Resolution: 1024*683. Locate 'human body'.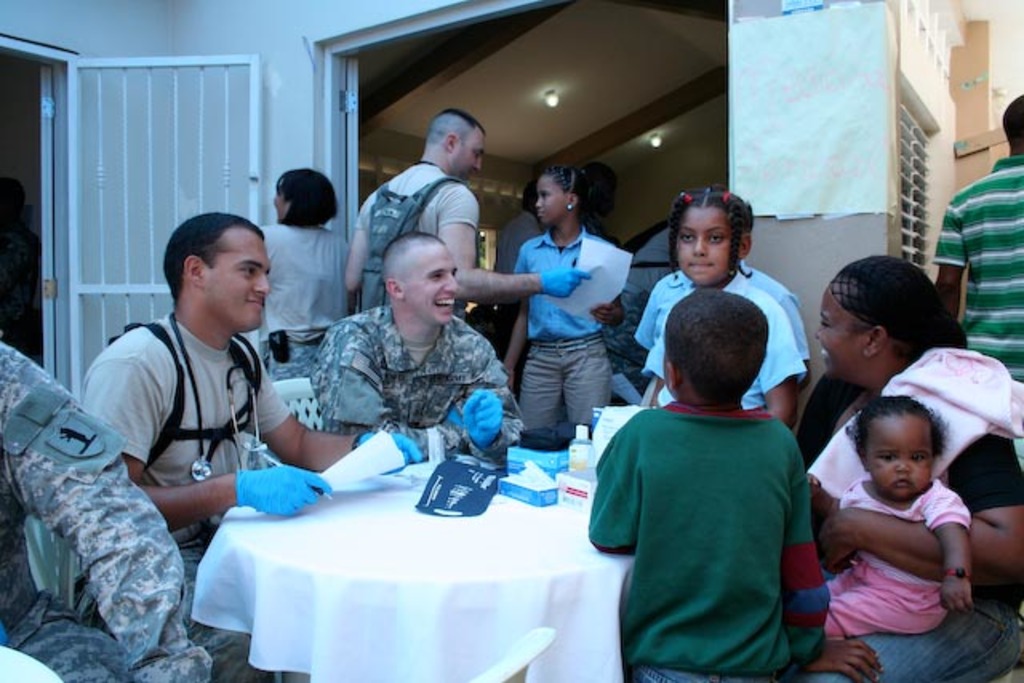
(650,278,811,414).
